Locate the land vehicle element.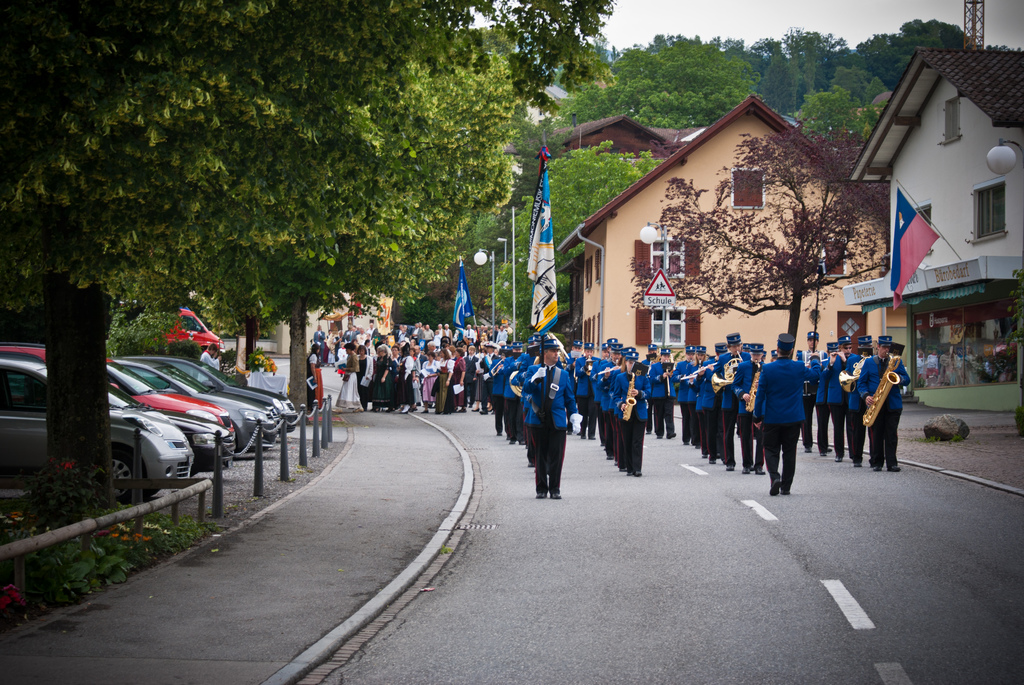
Element bbox: crop(166, 303, 224, 358).
